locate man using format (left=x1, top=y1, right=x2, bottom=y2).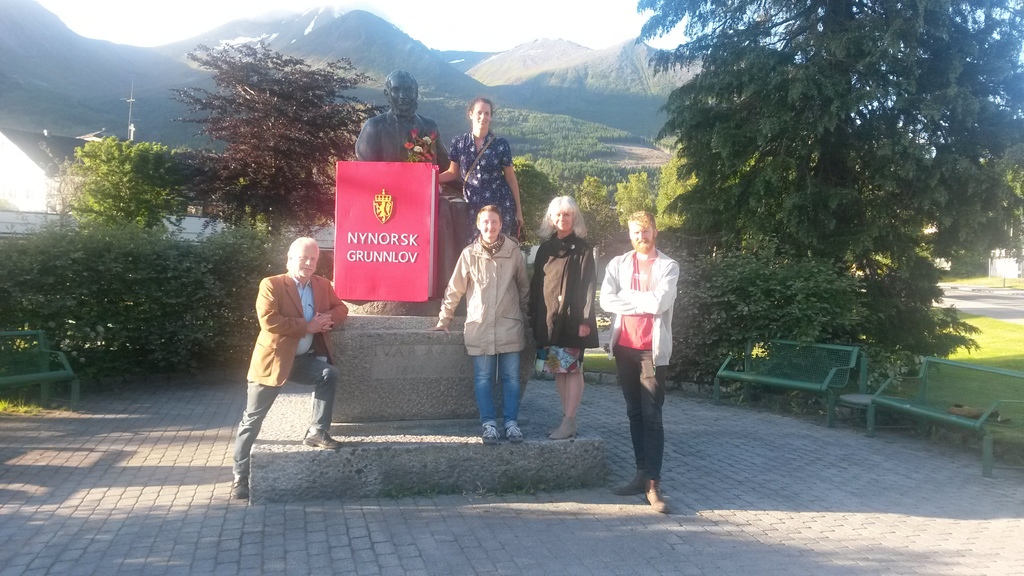
(left=595, top=206, right=681, bottom=521).
